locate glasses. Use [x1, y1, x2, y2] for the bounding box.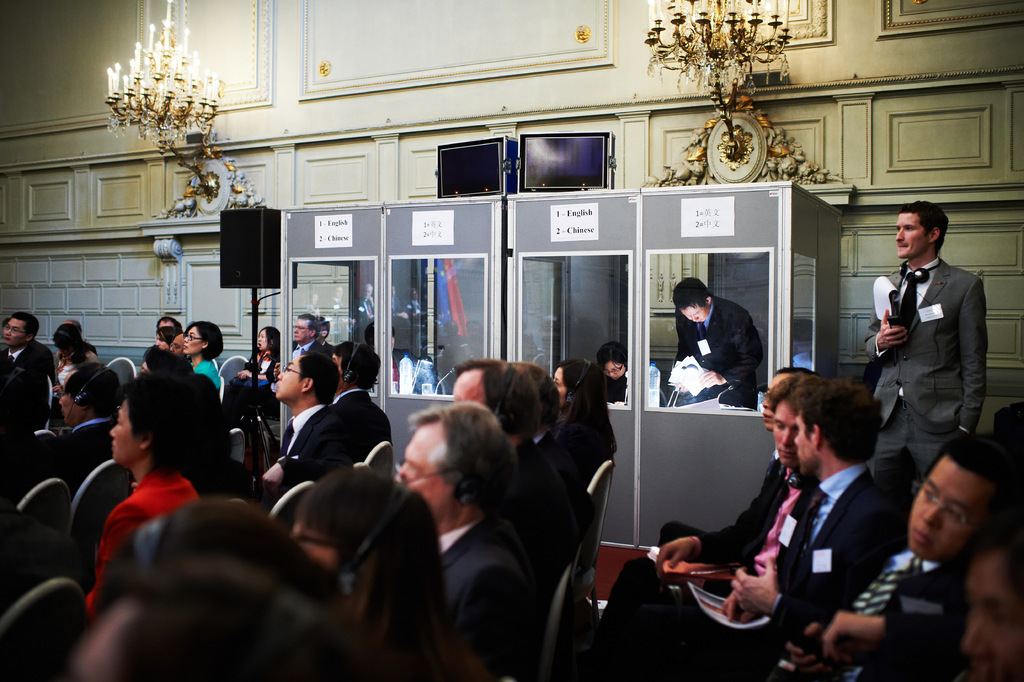
[391, 460, 452, 484].
